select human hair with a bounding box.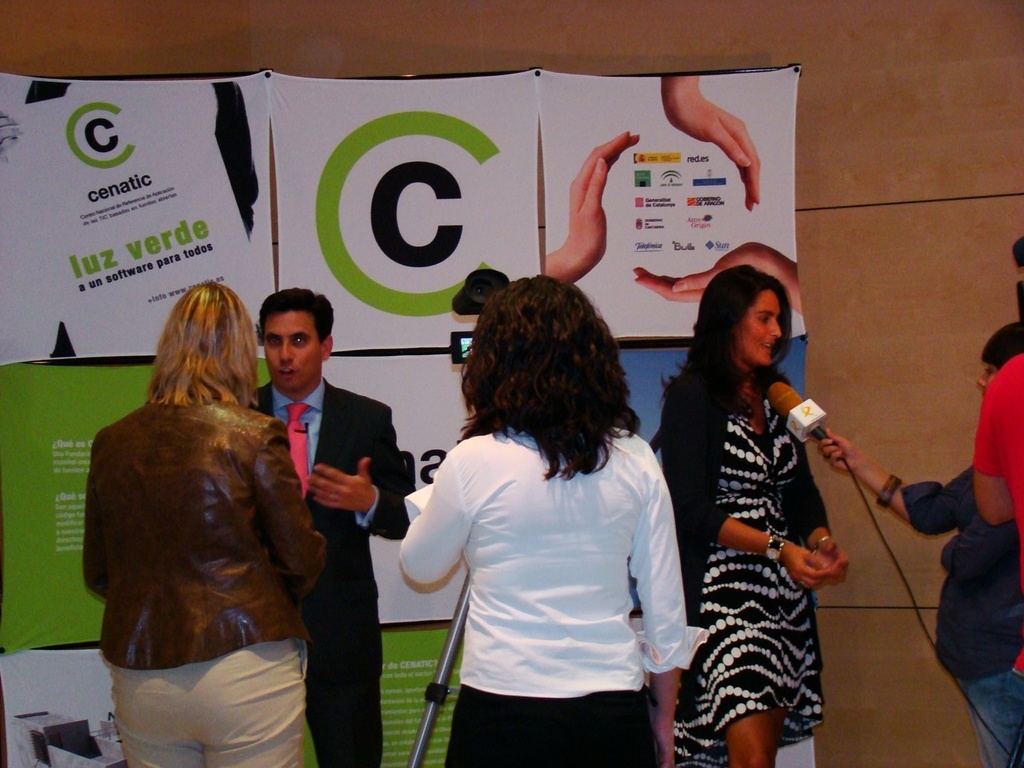
l=260, t=274, r=340, b=356.
